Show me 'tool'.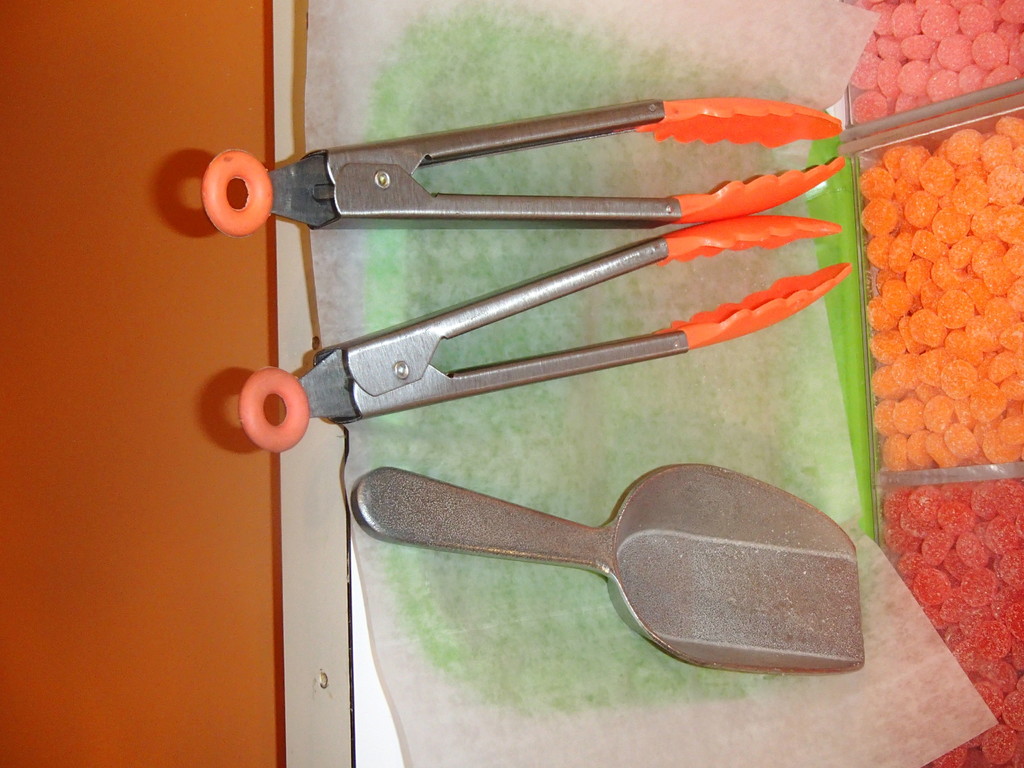
'tool' is here: BBox(230, 213, 851, 449).
